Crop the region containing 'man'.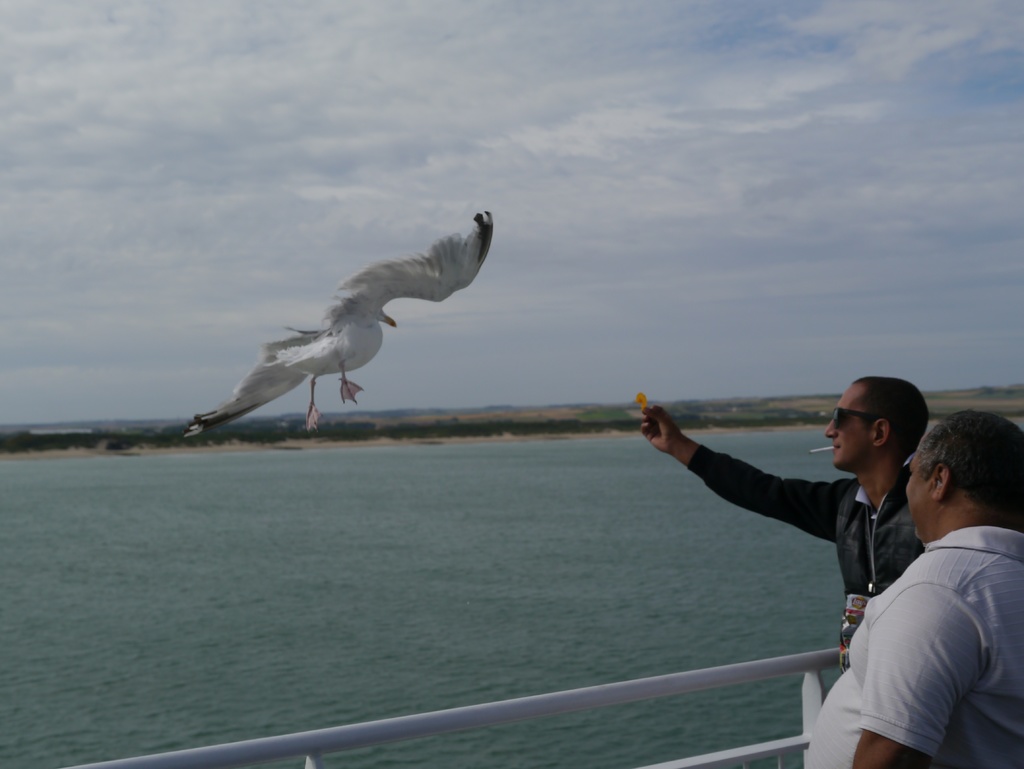
Crop region: Rect(833, 398, 1023, 766).
